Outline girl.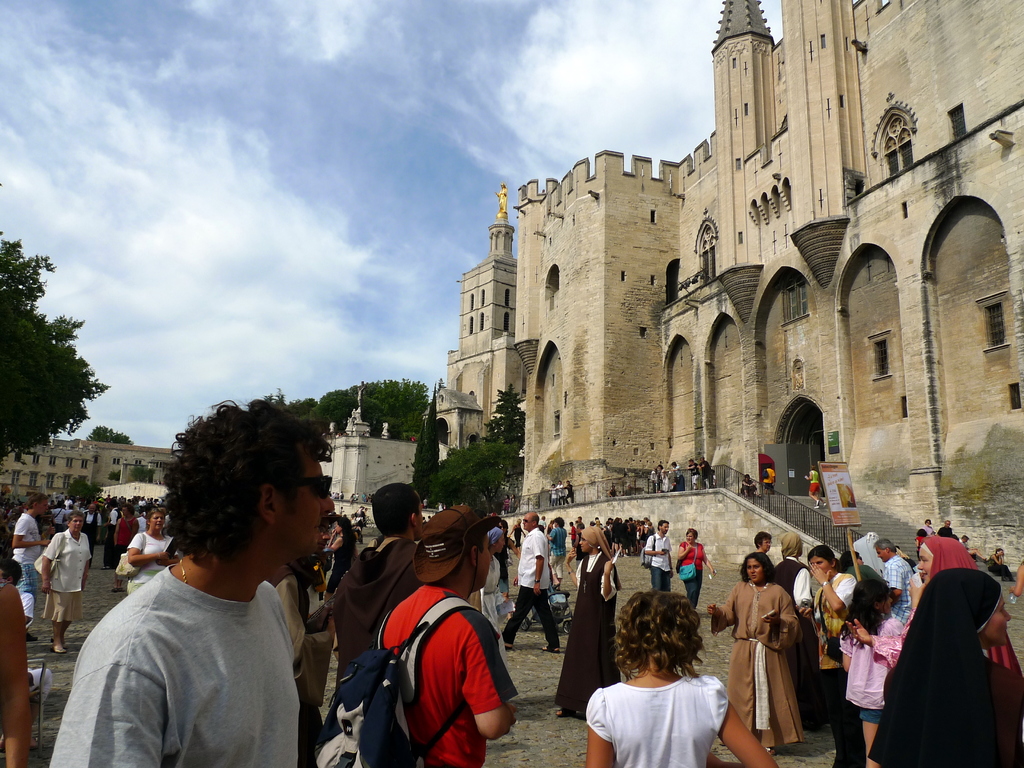
Outline: rect(838, 580, 904, 767).
